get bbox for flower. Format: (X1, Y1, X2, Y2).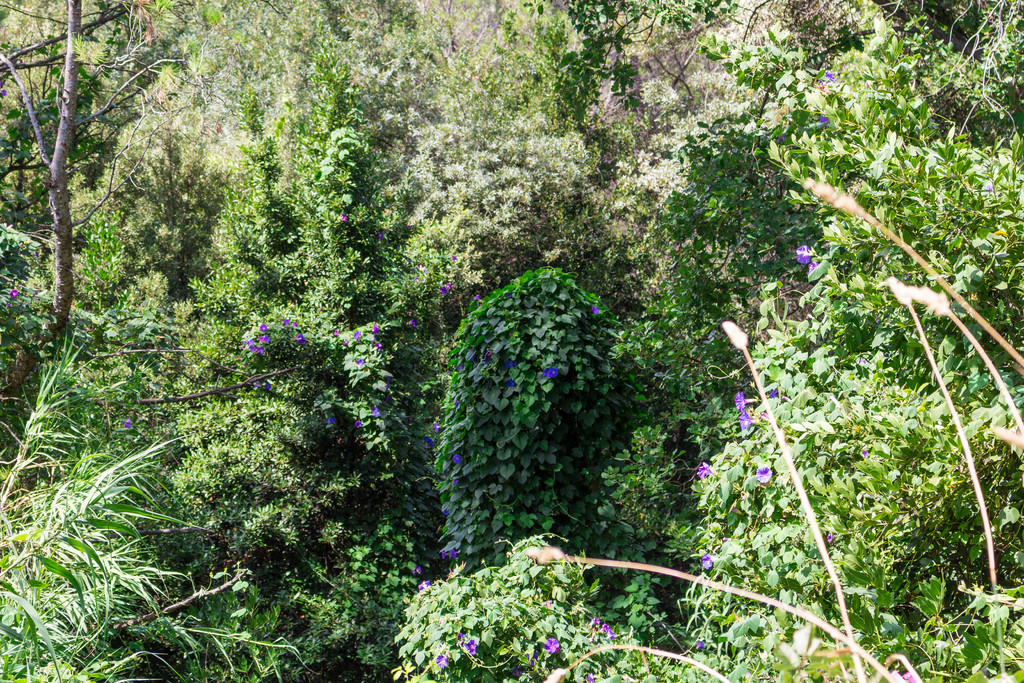
(452, 254, 458, 260).
